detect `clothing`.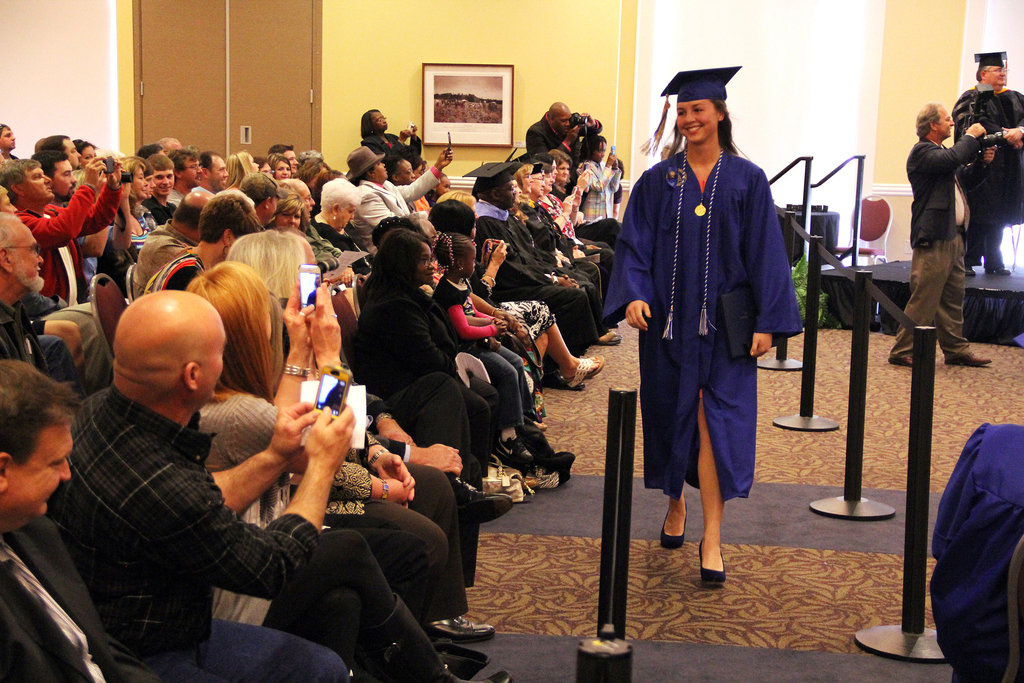
Detected at l=596, t=154, r=808, b=509.
